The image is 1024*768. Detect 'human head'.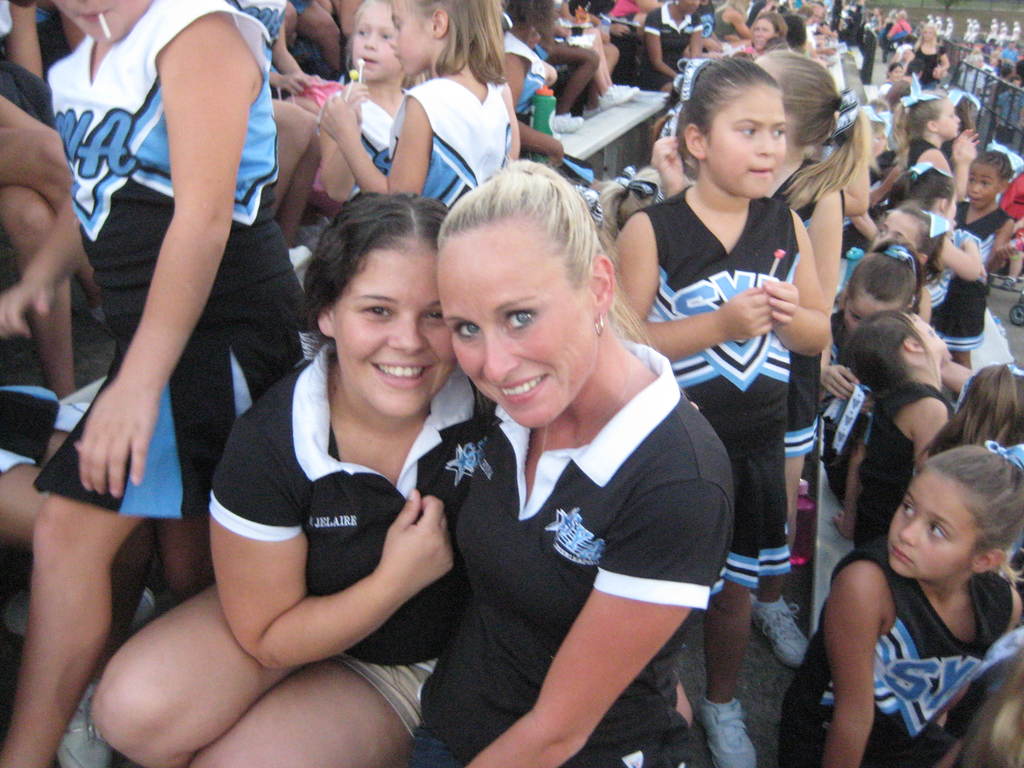
Detection: box=[311, 194, 460, 421].
